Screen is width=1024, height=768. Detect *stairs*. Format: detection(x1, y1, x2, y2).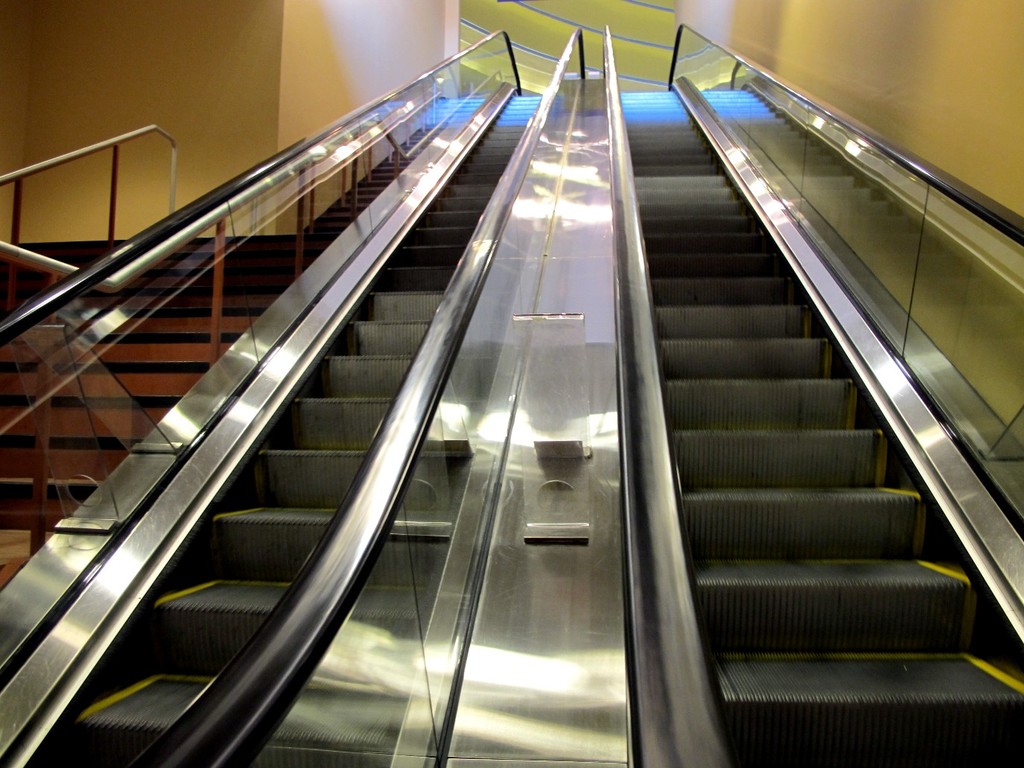
detection(0, 236, 296, 577).
